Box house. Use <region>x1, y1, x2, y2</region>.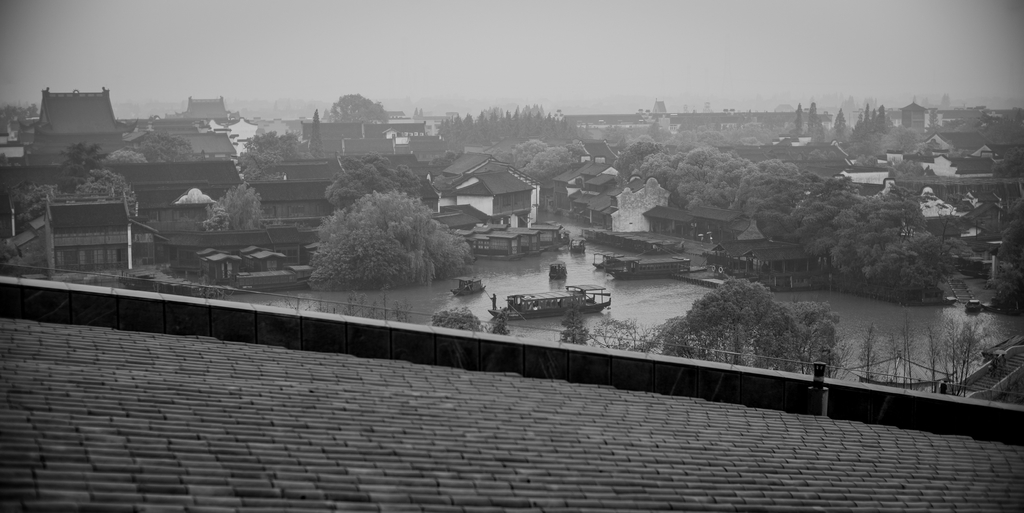
<region>838, 168, 884, 197</region>.
